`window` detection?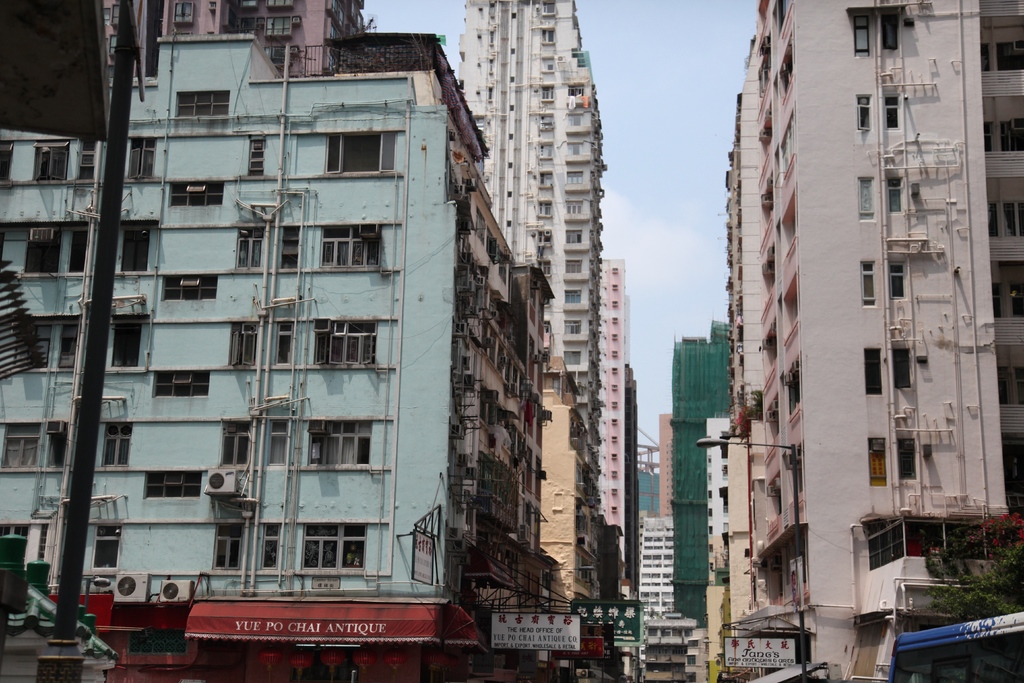
<region>894, 347, 909, 390</region>
